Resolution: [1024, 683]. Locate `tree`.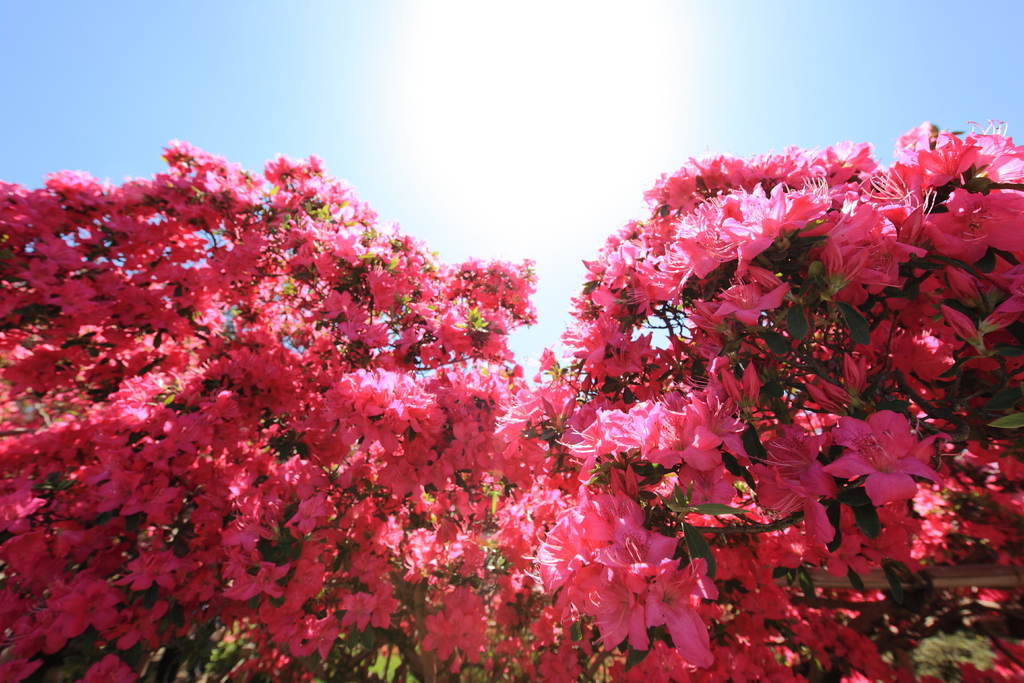
left=485, top=111, right=1007, bottom=597.
